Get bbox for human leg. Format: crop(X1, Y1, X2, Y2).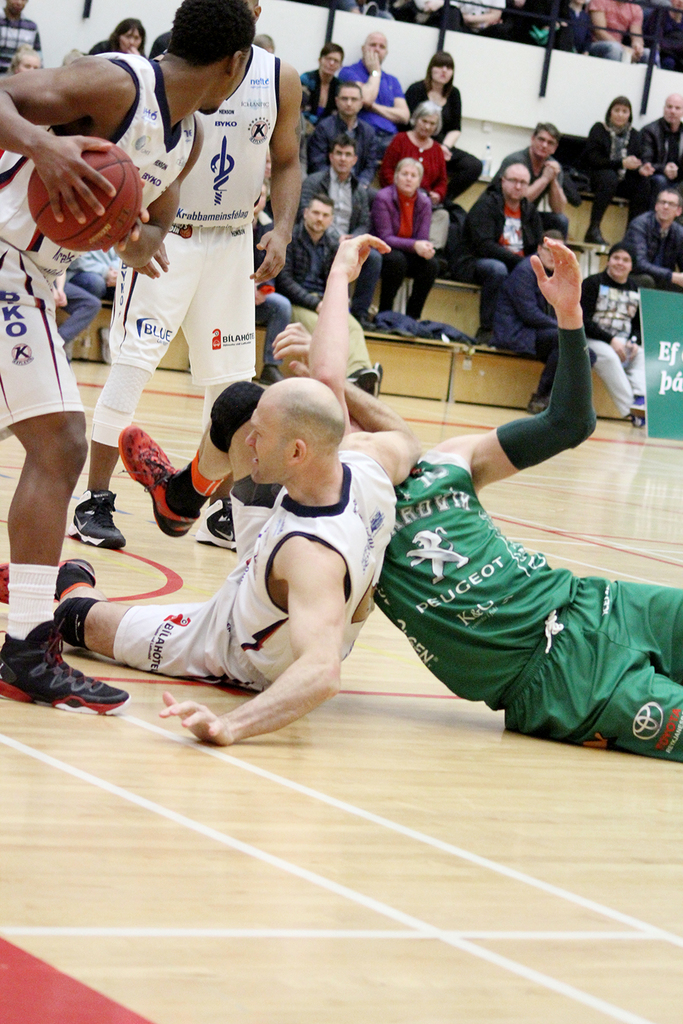
crop(255, 291, 285, 381).
